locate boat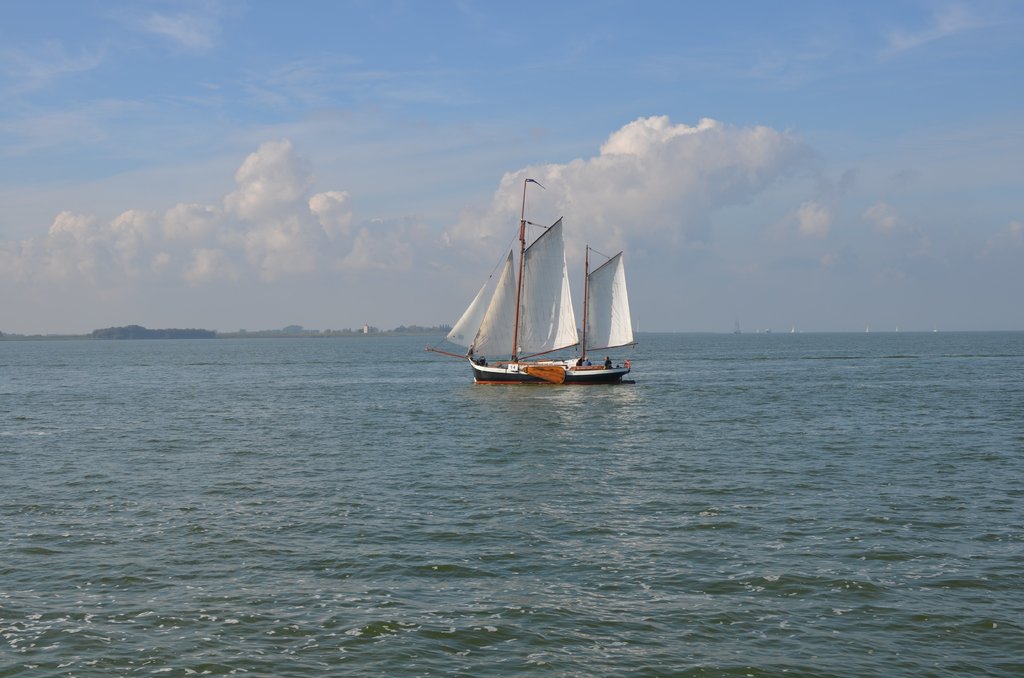
(x1=559, y1=239, x2=637, y2=385)
